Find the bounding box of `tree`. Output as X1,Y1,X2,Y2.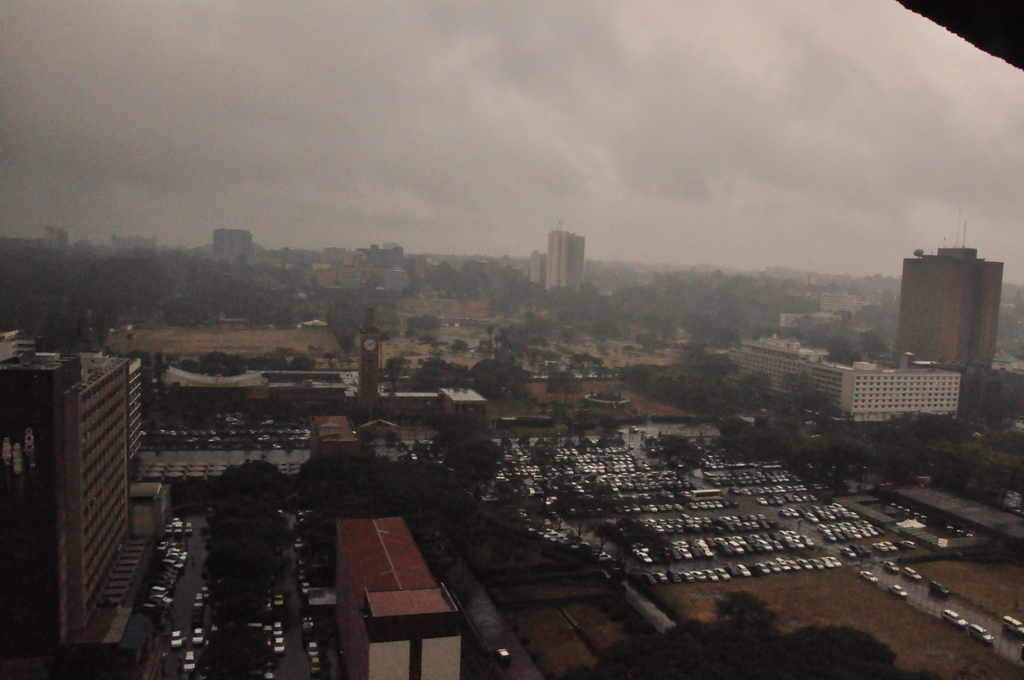
196,624,280,676.
